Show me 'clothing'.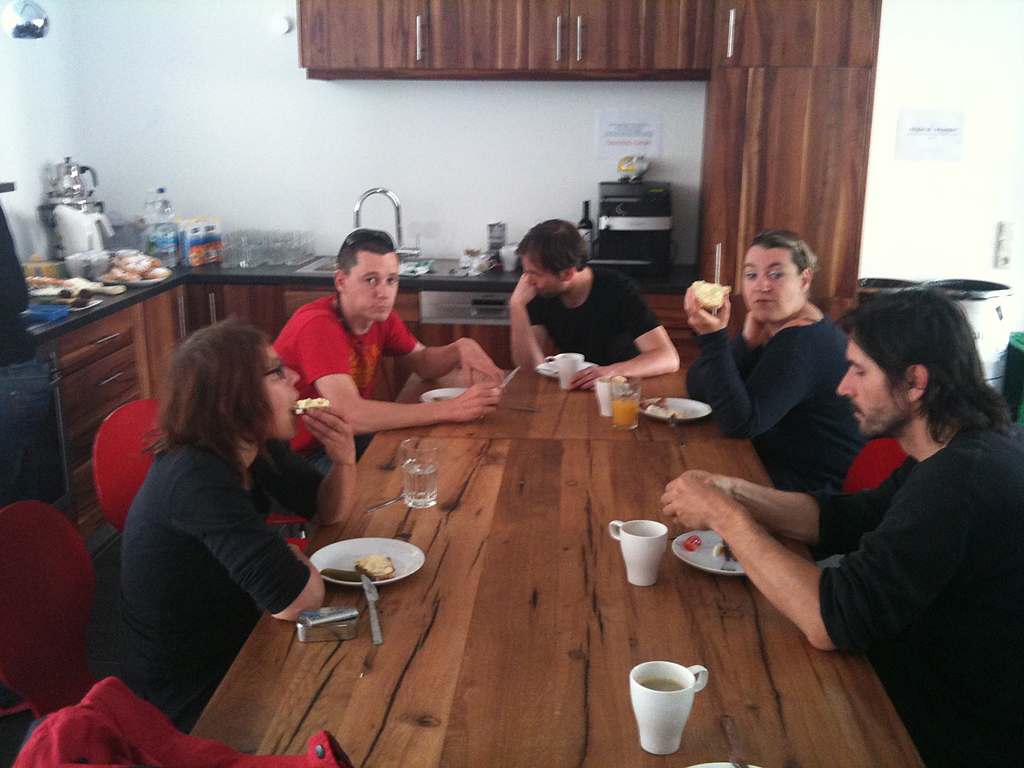
'clothing' is here: <bbox>527, 263, 659, 369</bbox>.
